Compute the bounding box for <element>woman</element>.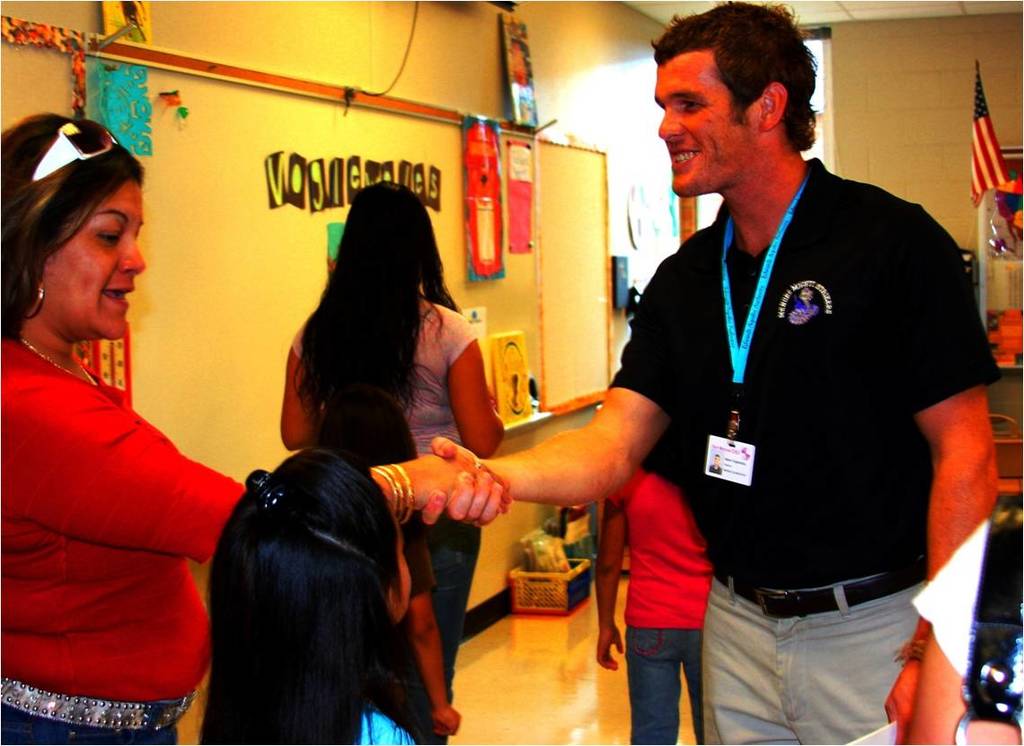
(0, 107, 518, 745).
